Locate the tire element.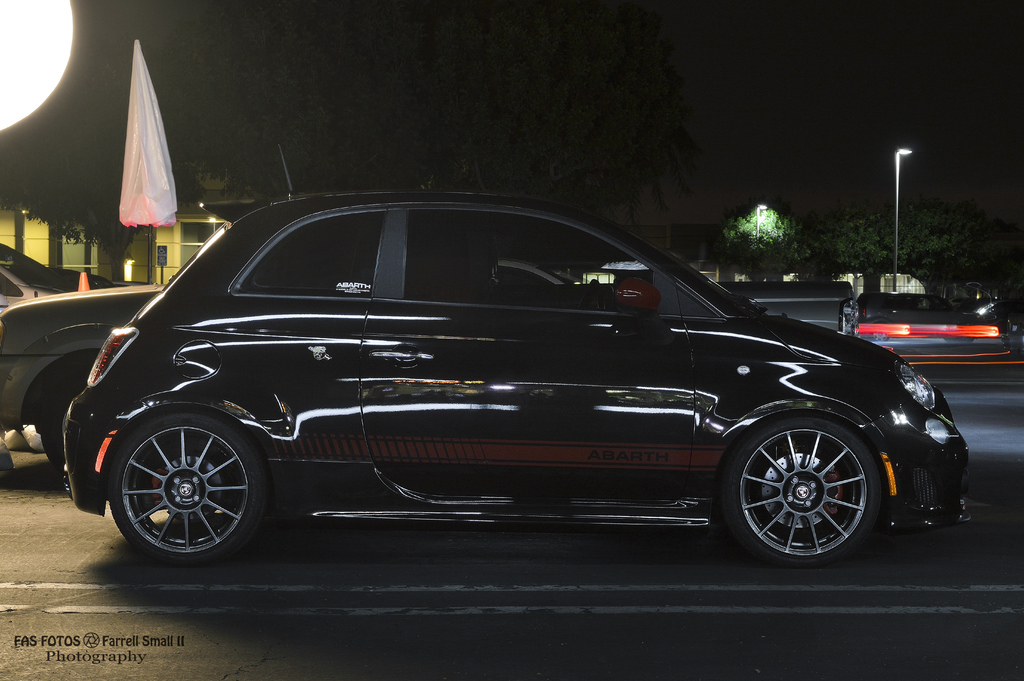
Element bbox: (left=36, top=376, right=96, bottom=482).
